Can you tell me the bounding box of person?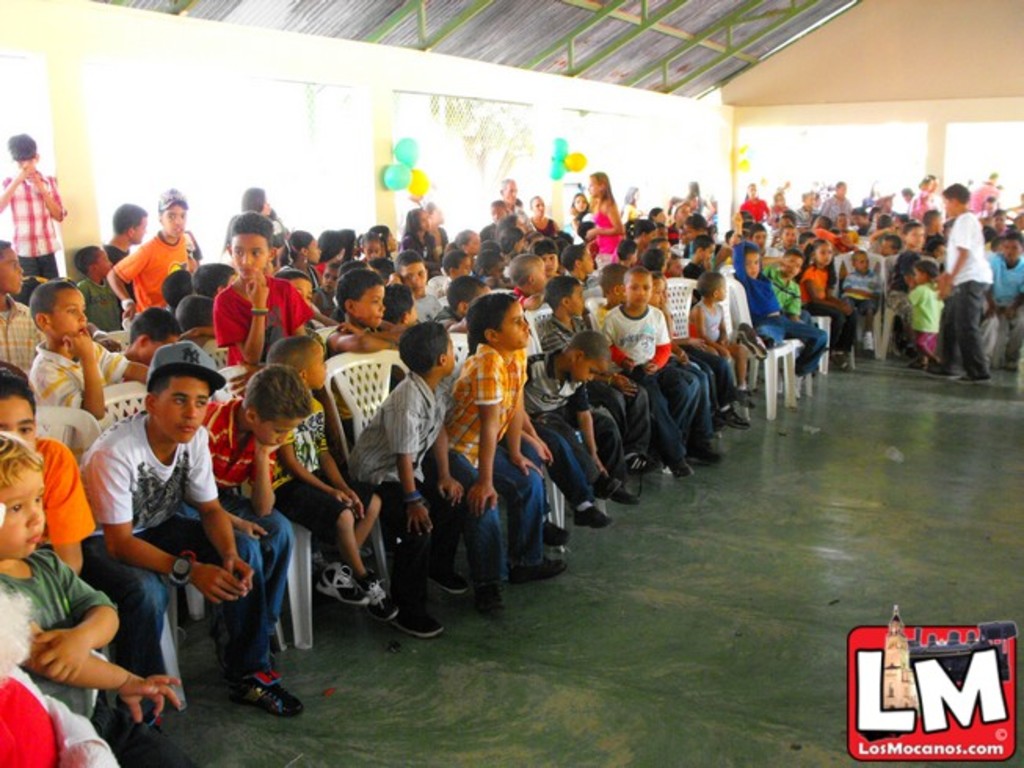
<box>695,268,759,403</box>.
